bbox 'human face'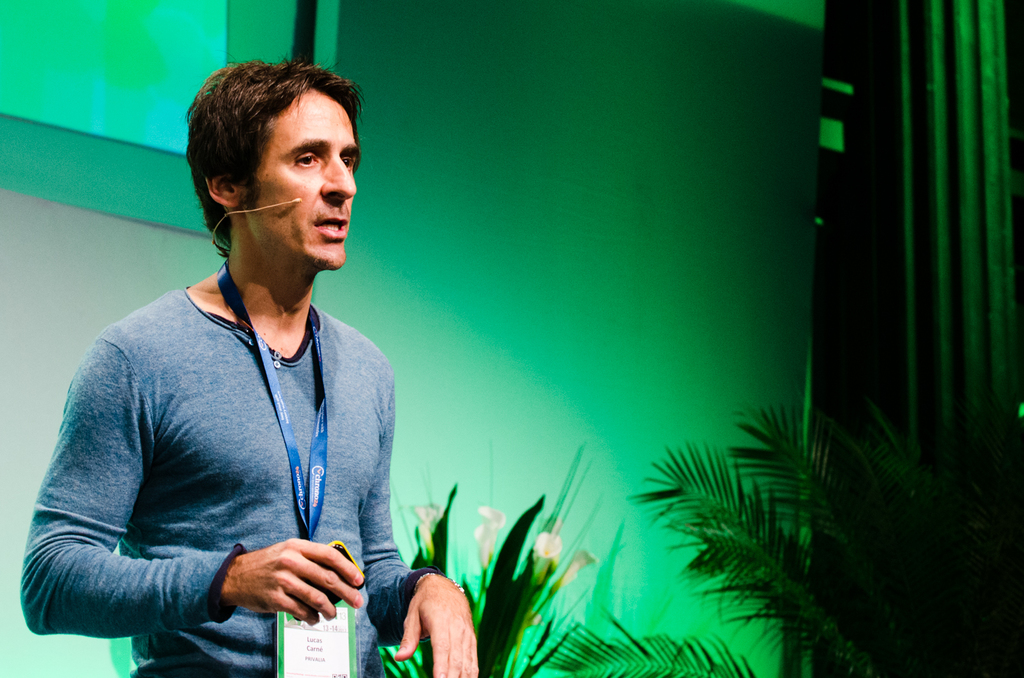
[241, 82, 365, 275]
